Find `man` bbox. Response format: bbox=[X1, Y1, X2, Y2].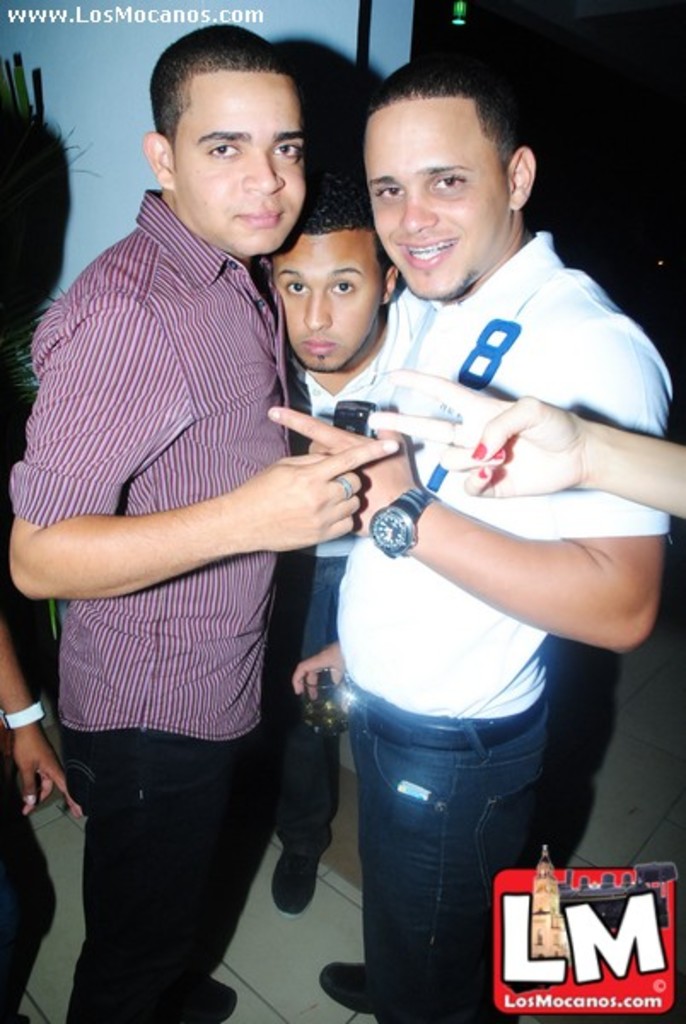
bbox=[0, 630, 85, 1022].
